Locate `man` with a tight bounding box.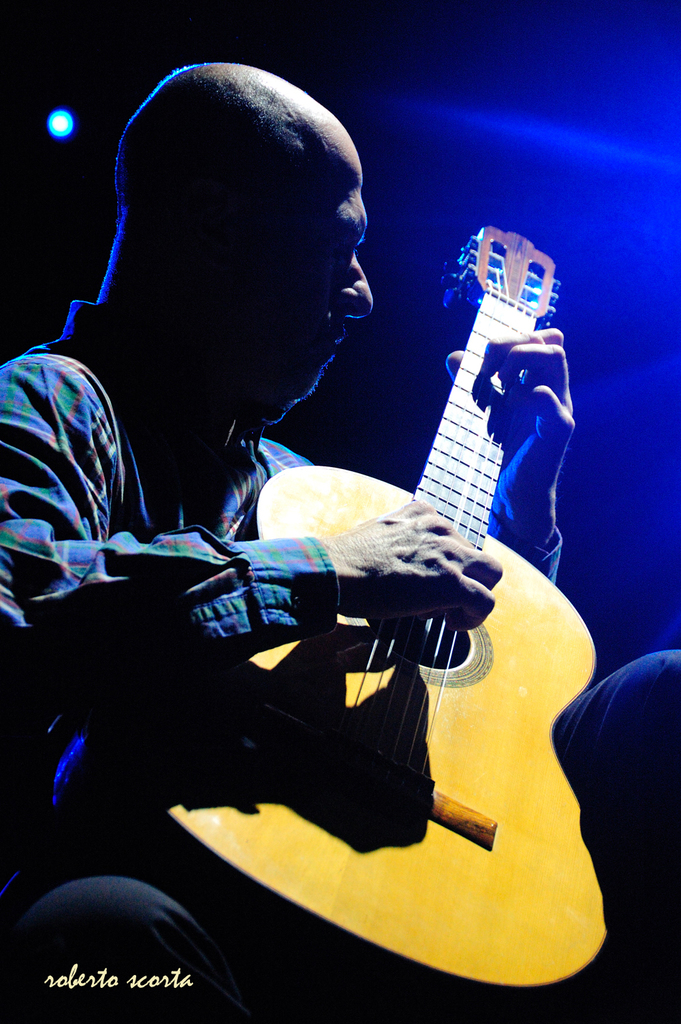
{"x1": 0, "y1": 58, "x2": 680, "y2": 1015}.
